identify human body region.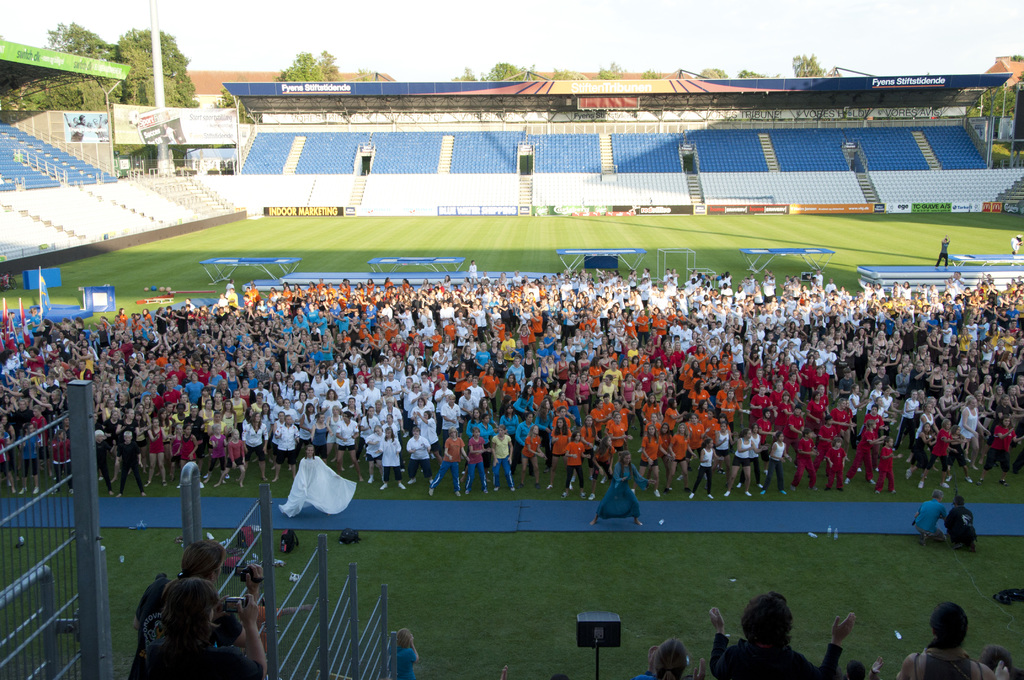
Region: crop(908, 357, 921, 380).
